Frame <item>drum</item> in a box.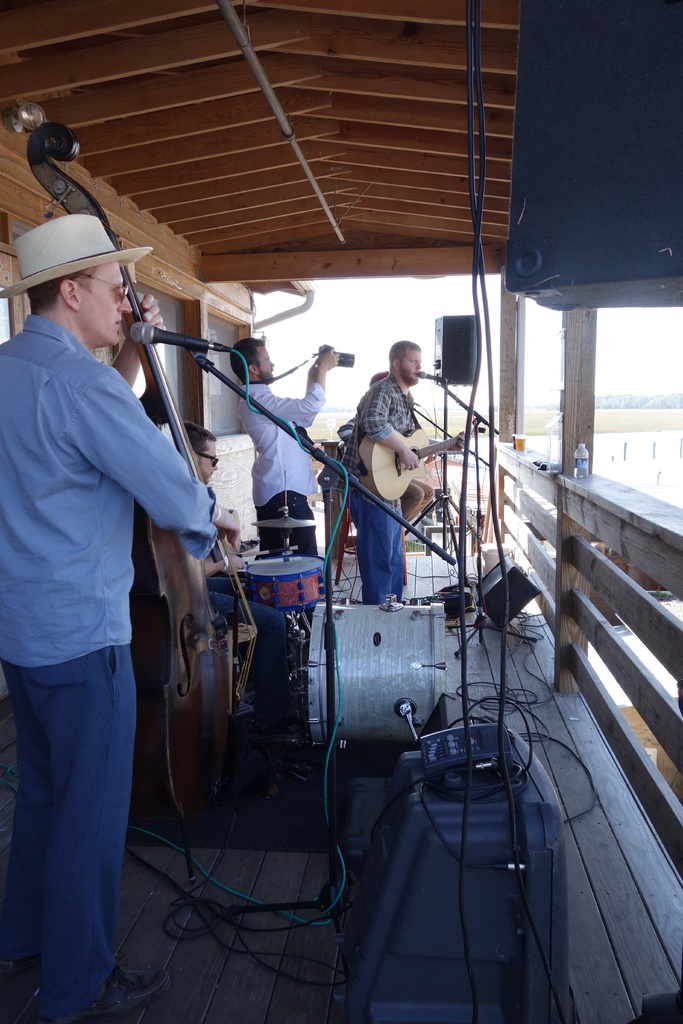
l=307, t=601, r=449, b=750.
